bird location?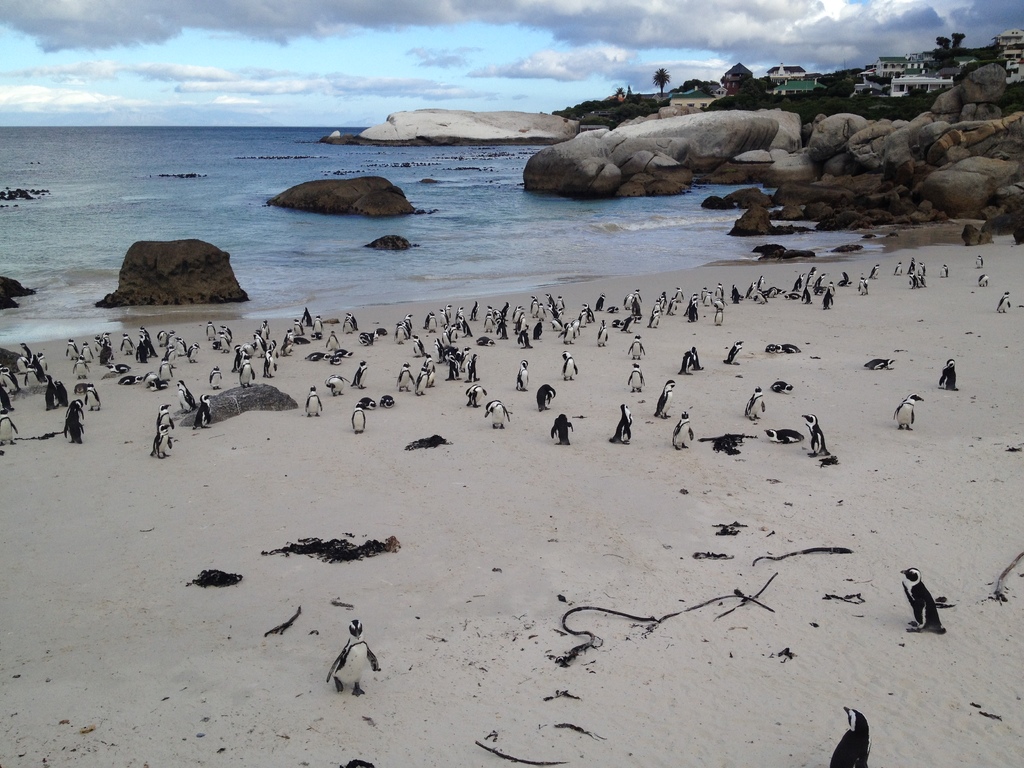
[left=304, top=306, right=314, bottom=326]
